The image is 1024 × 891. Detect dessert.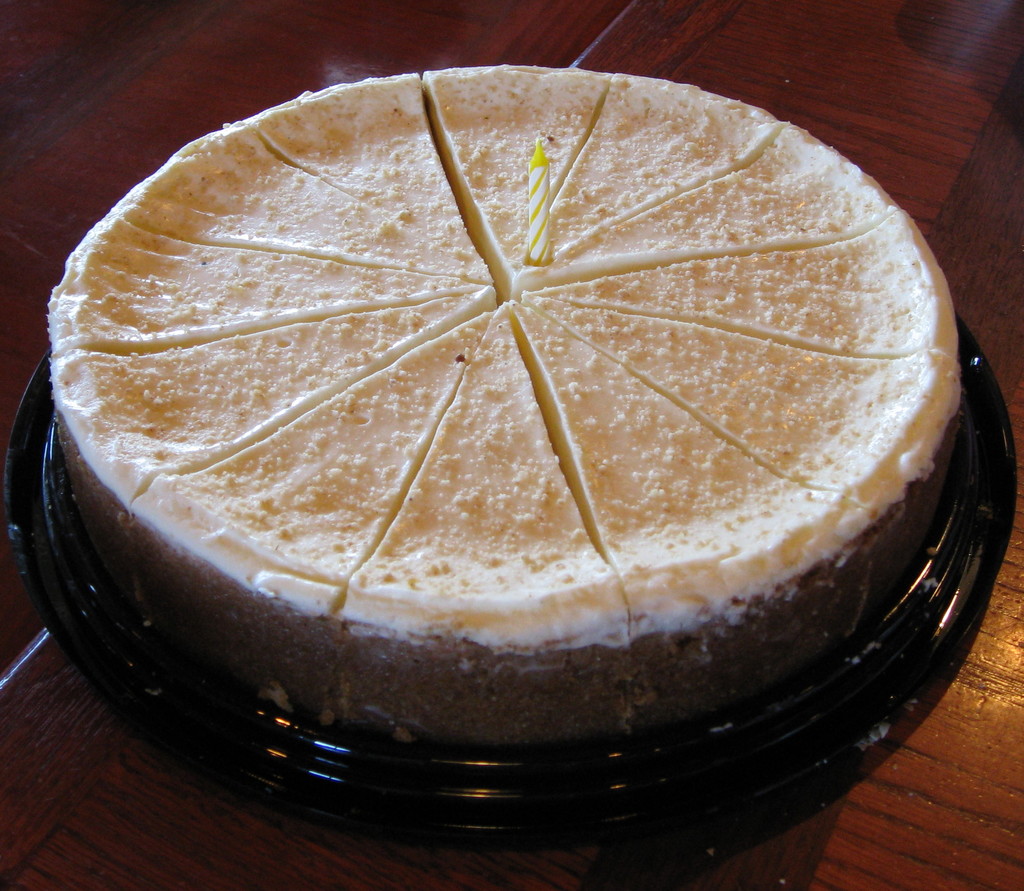
Detection: 71,28,973,769.
